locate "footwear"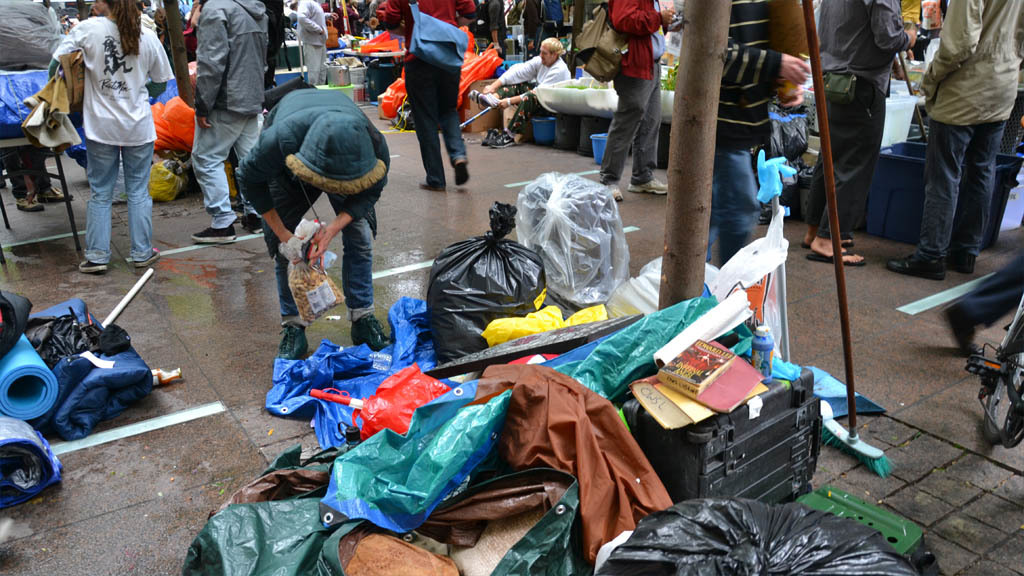
(x1=420, y1=170, x2=448, y2=190)
